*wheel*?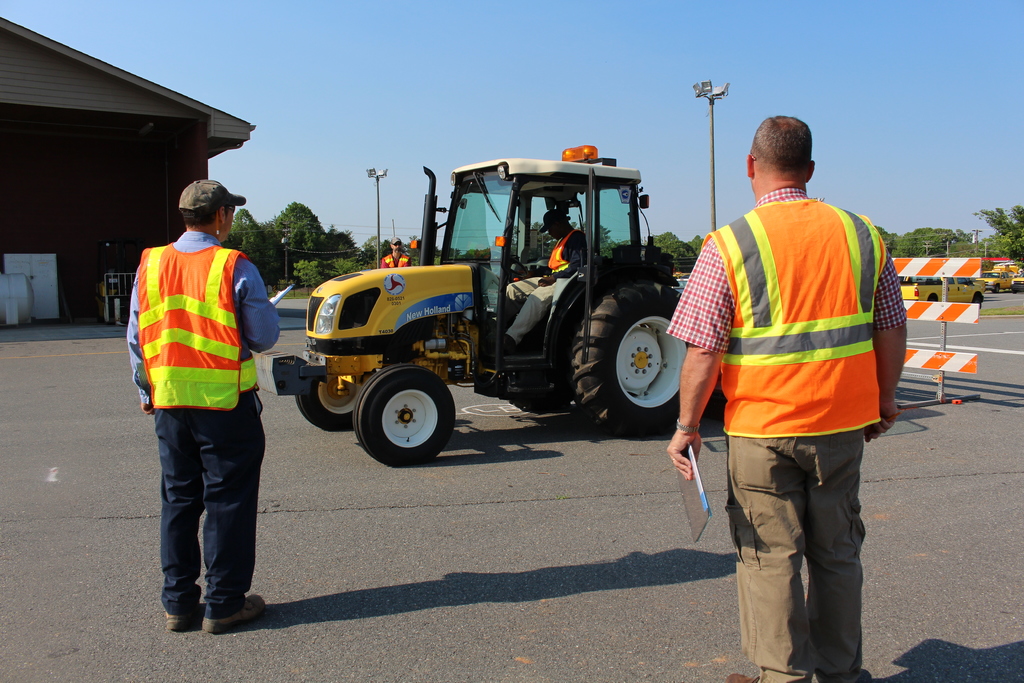
x1=993, y1=284, x2=1001, y2=293
